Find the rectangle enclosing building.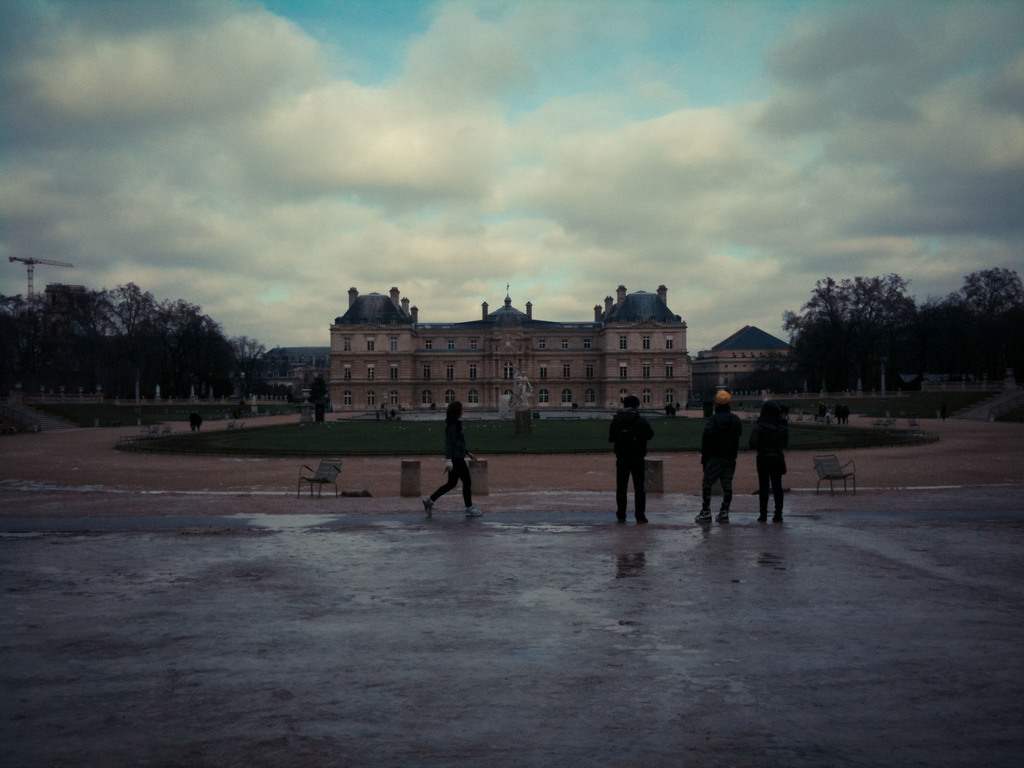
Rect(45, 282, 83, 326).
